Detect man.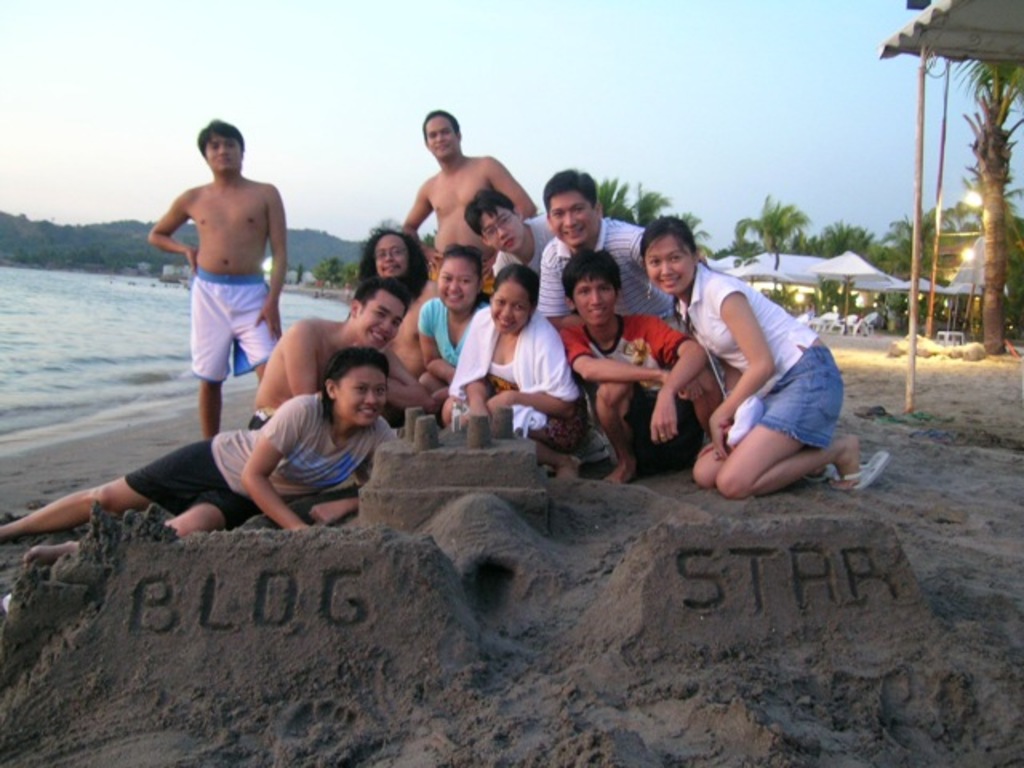
Detected at detection(149, 120, 288, 450).
